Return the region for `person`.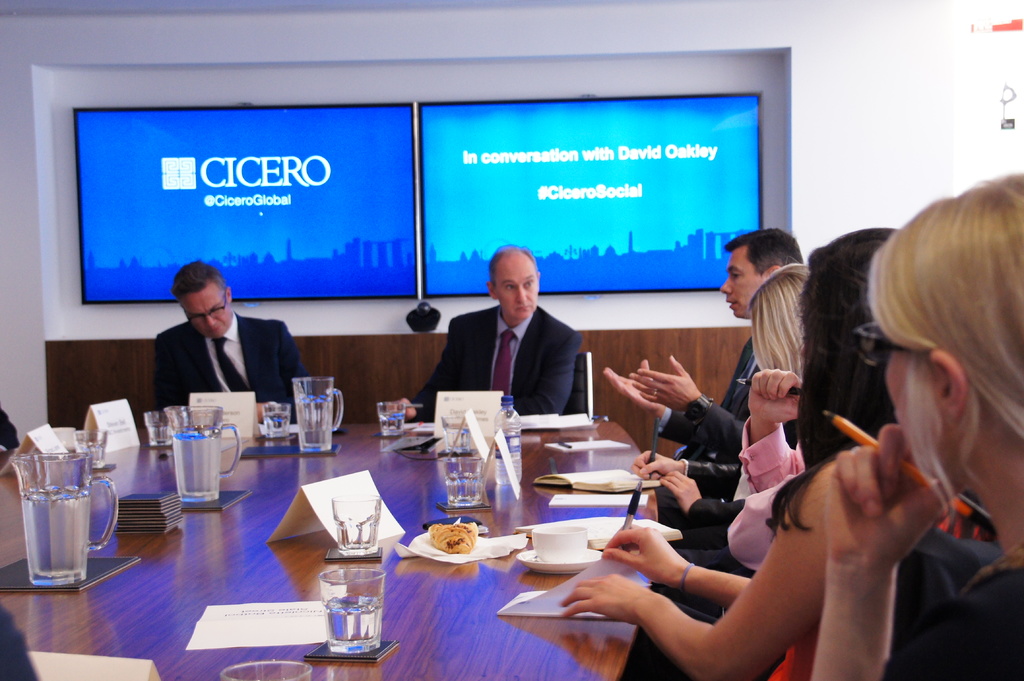
[left=157, top=262, right=307, bottom=424].
